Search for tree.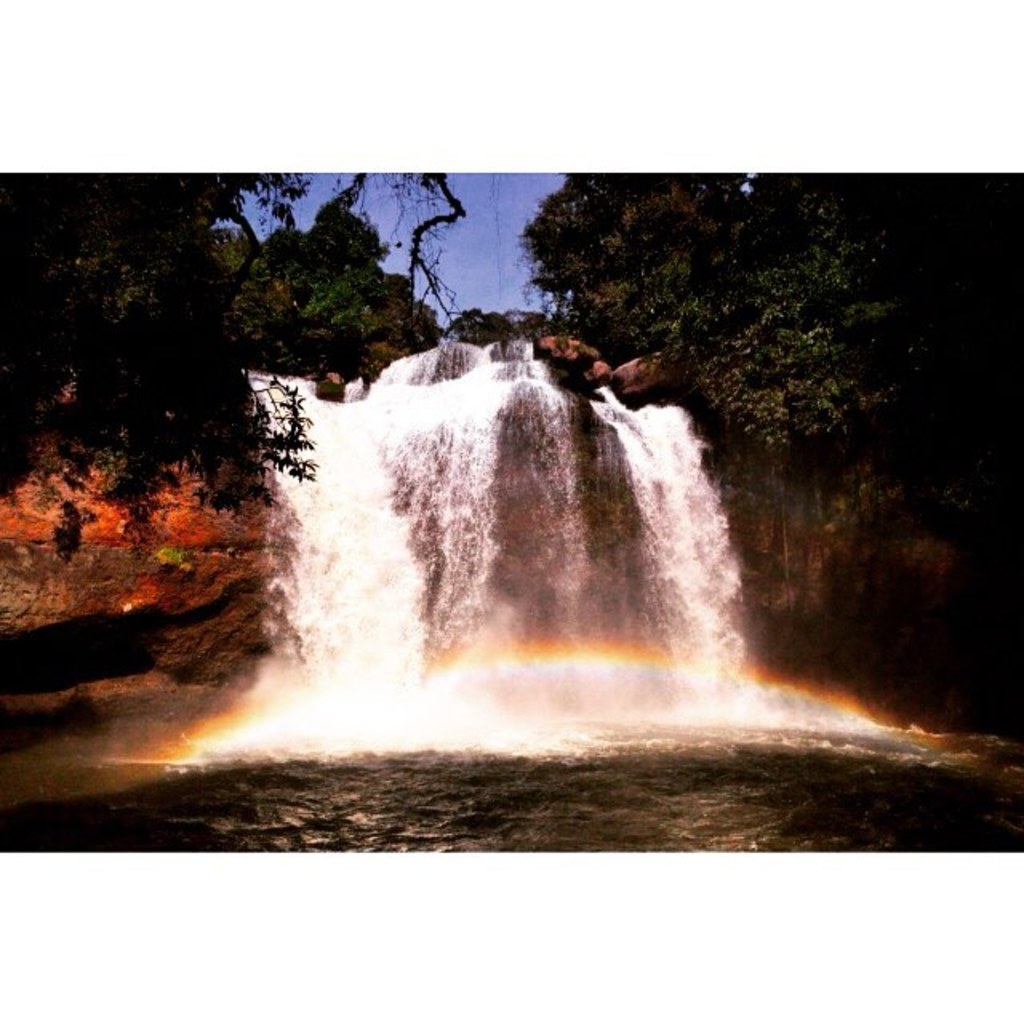
Found at left=629, top=163, right=1022, bottom=461.
